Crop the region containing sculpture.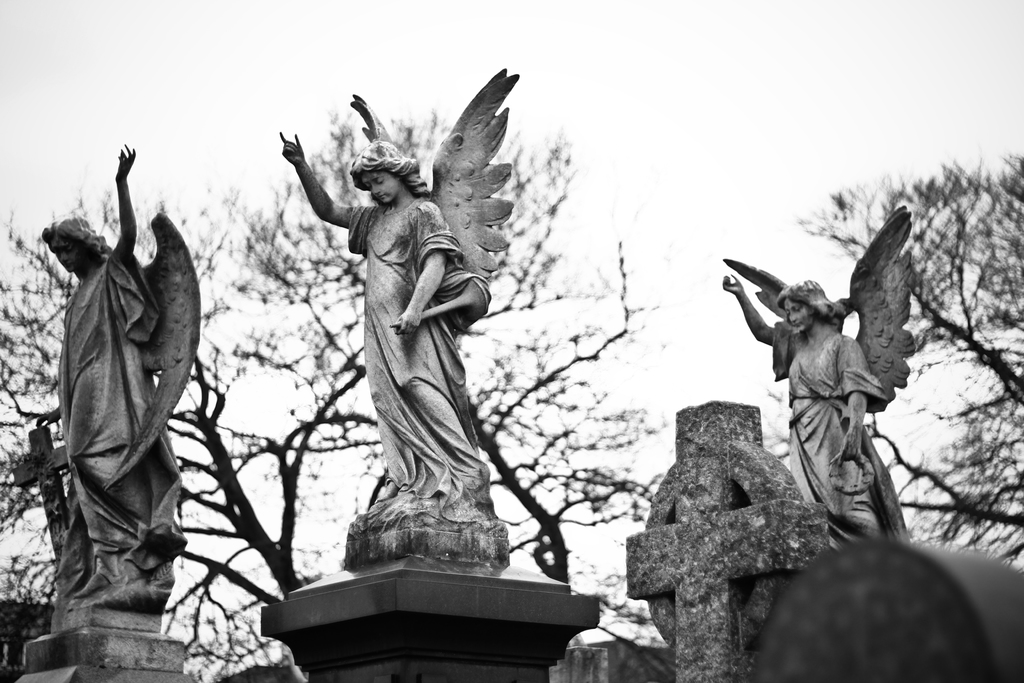
Crop region: select_region(716, 202, 920, 556).
